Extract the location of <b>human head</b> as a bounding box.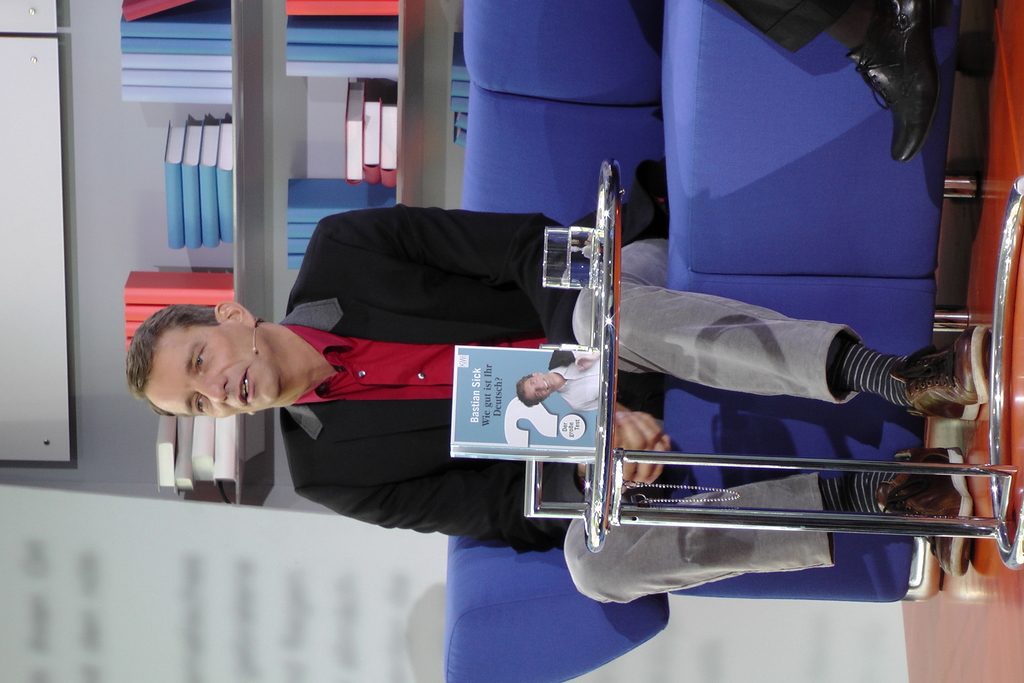
rect(514, 370, 561, 408).
